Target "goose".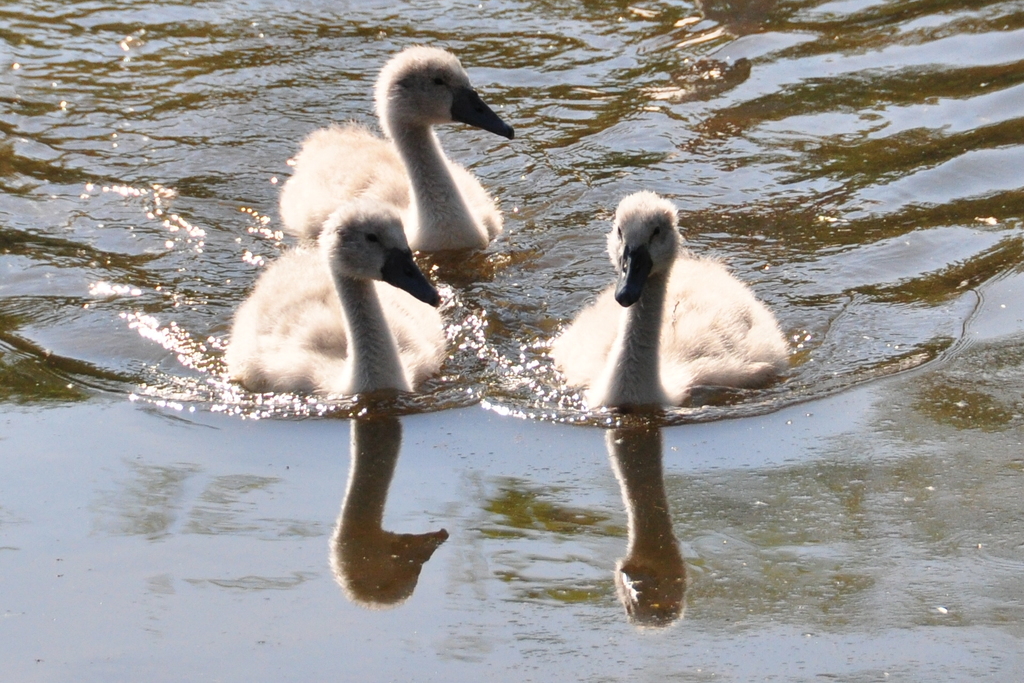
Target region: (221, 202, 442, 391).
